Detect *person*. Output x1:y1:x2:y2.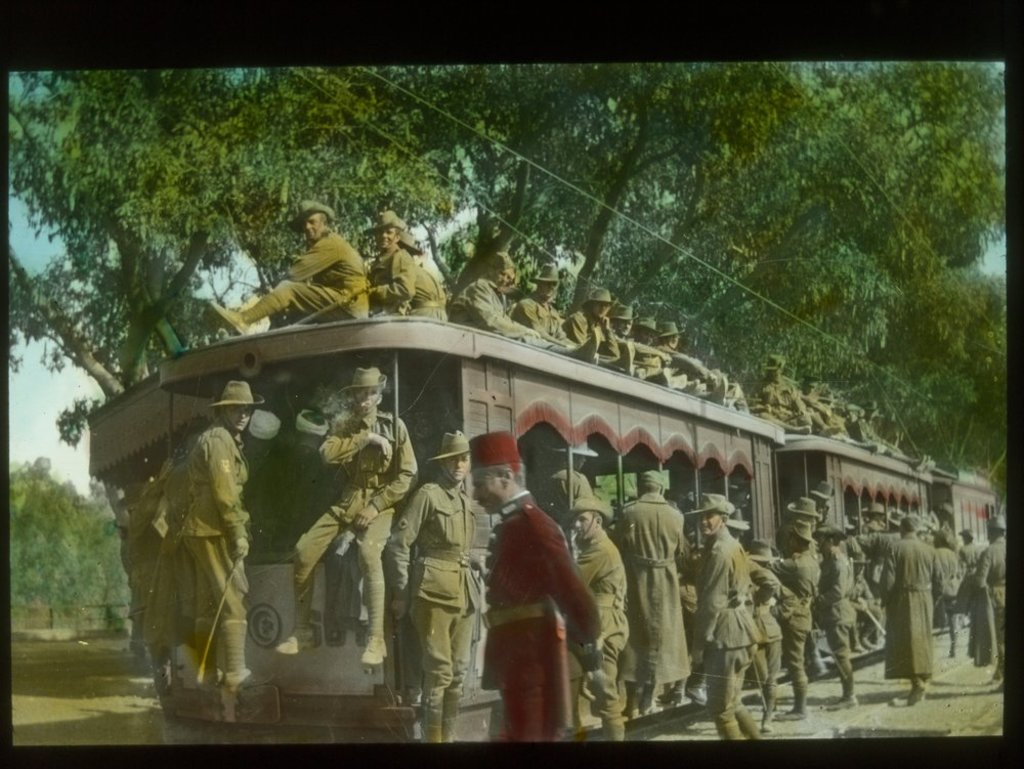
769:511:823:715.
